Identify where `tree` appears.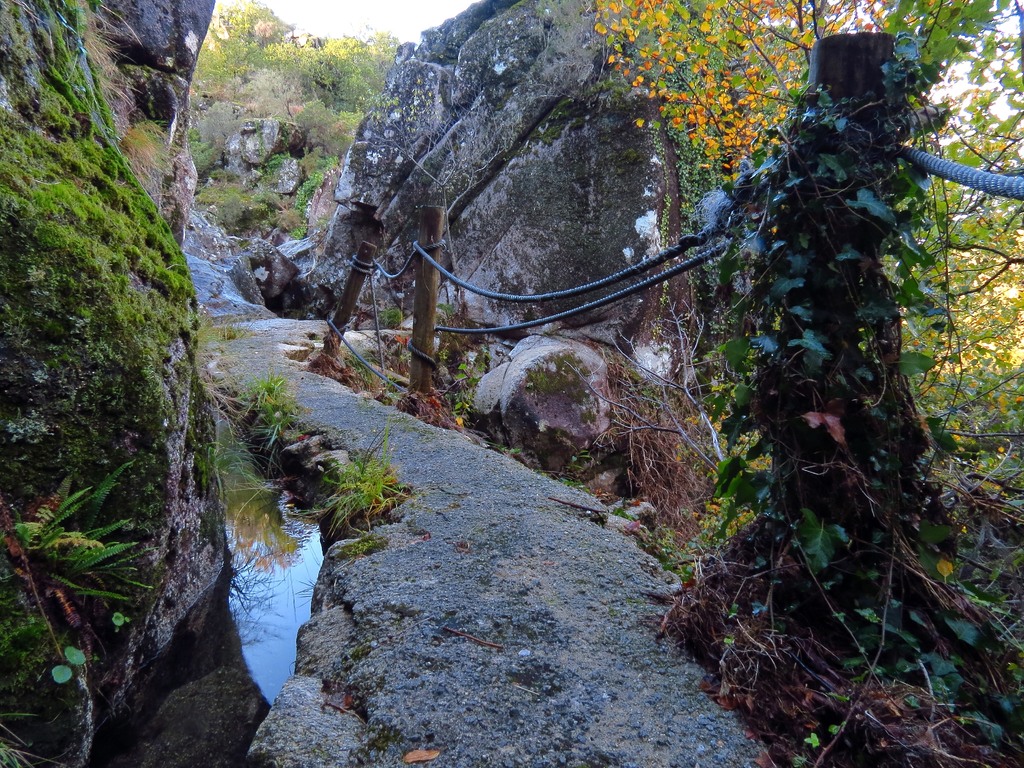
Appears at (266,19,430,142).
